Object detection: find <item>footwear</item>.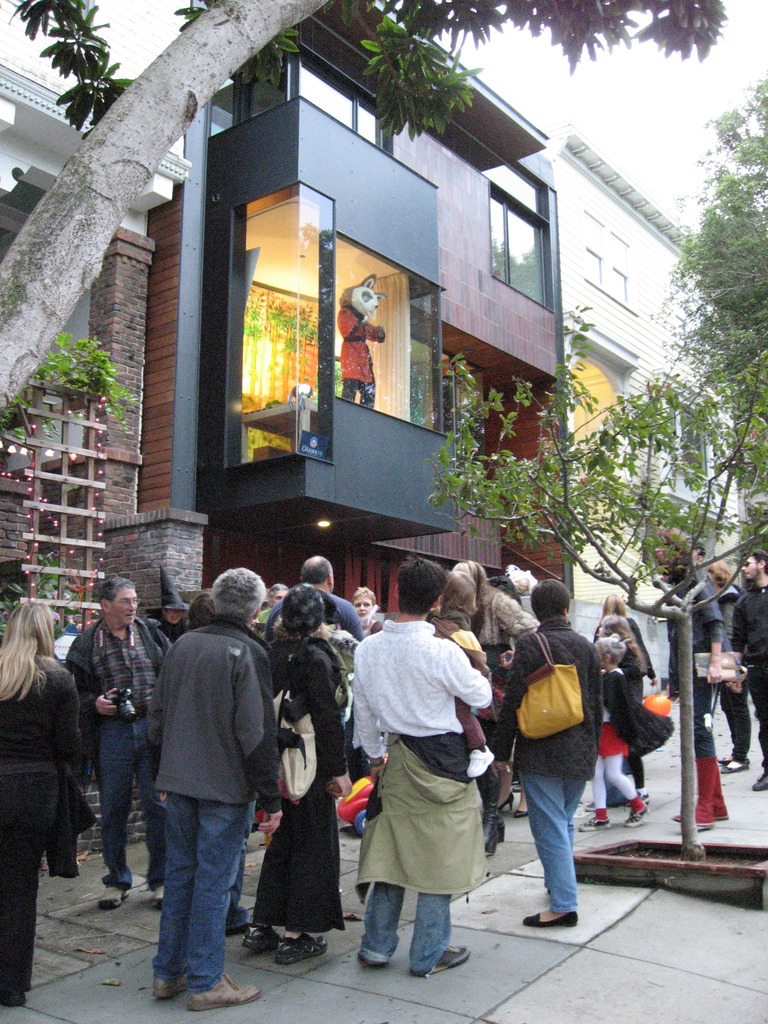
region(518, 910, 581, 929).
